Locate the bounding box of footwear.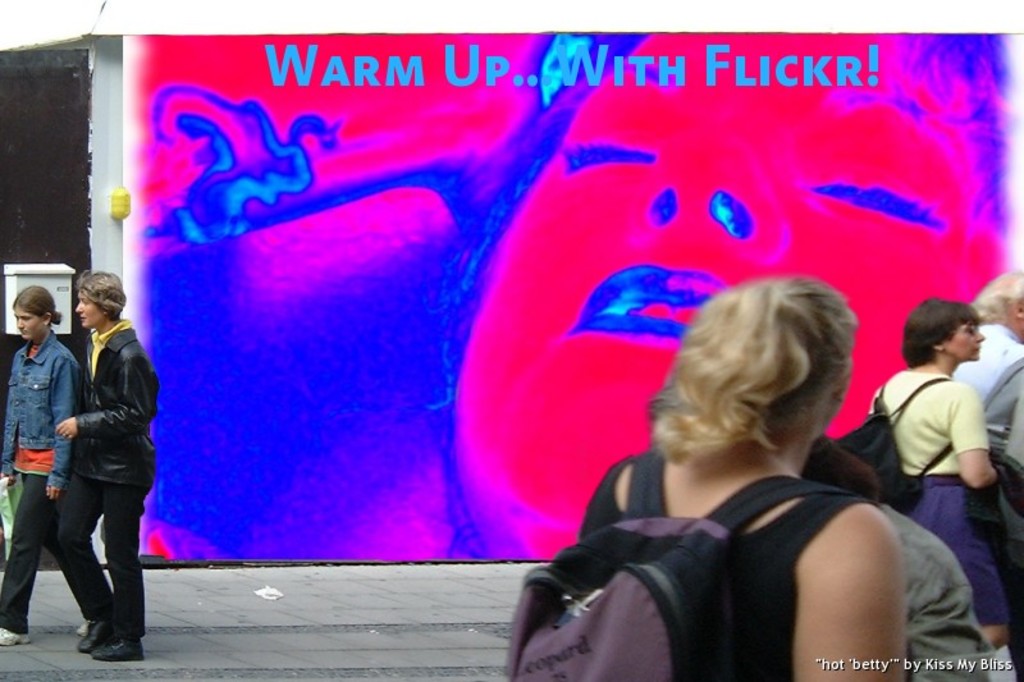
Bounding box: [97, 640, 147, 665].
